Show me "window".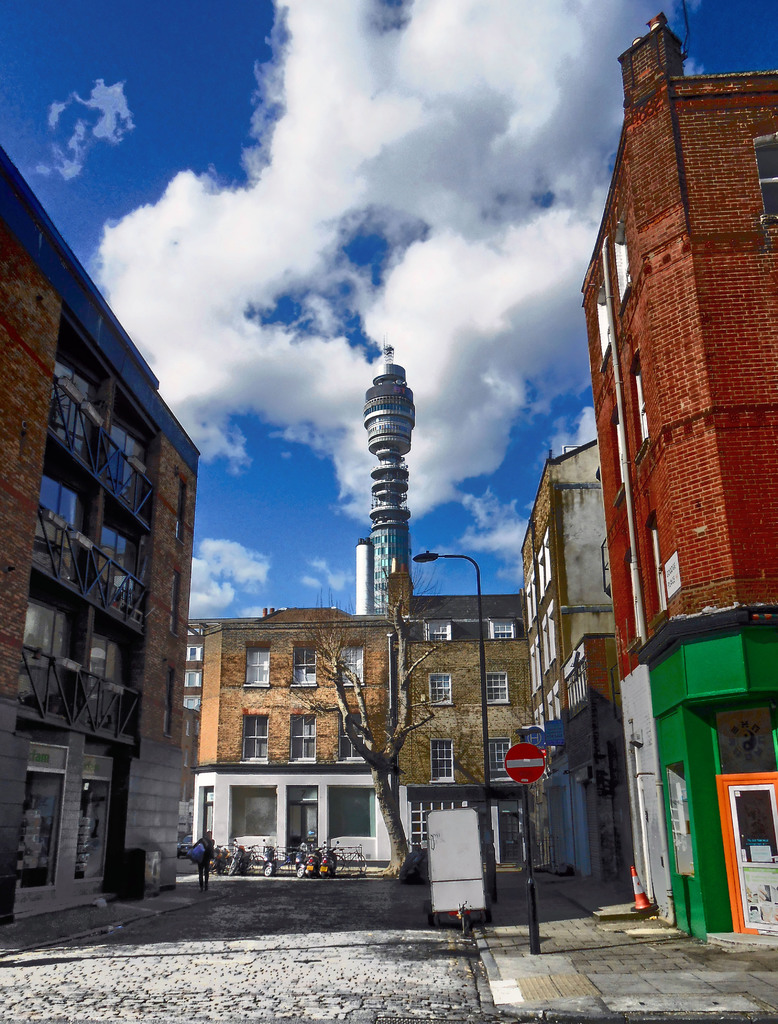
"window" is here: [431, 627, 452, 643].
